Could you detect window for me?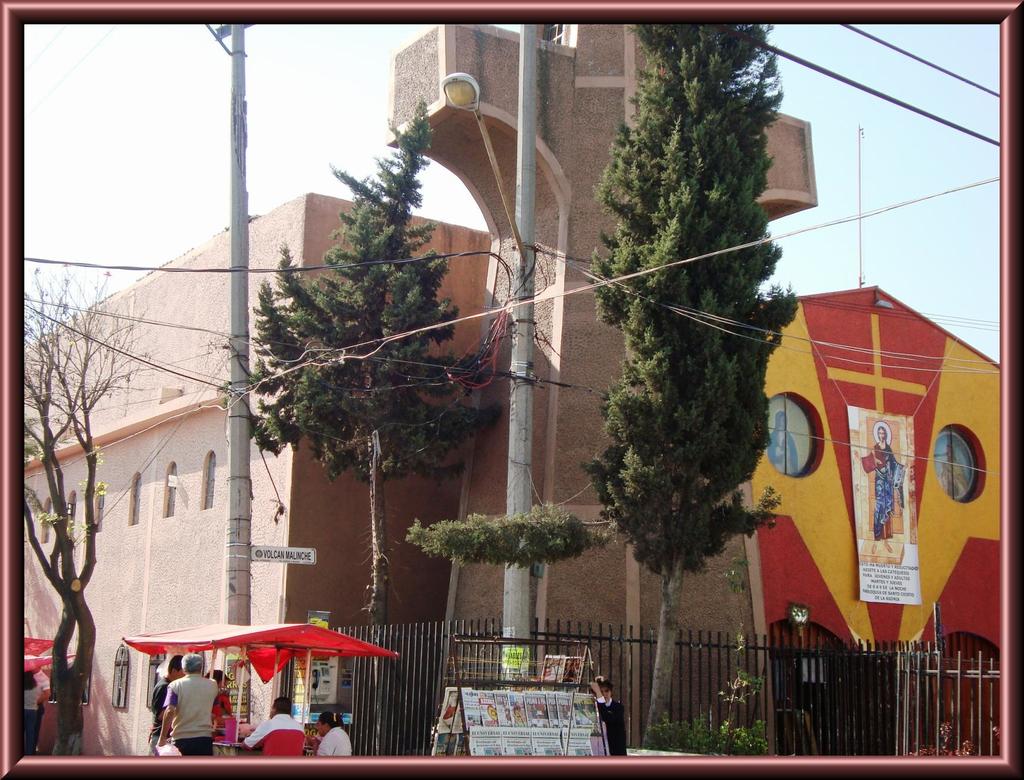
Detection result: <box>92,480,104,537</box>.
